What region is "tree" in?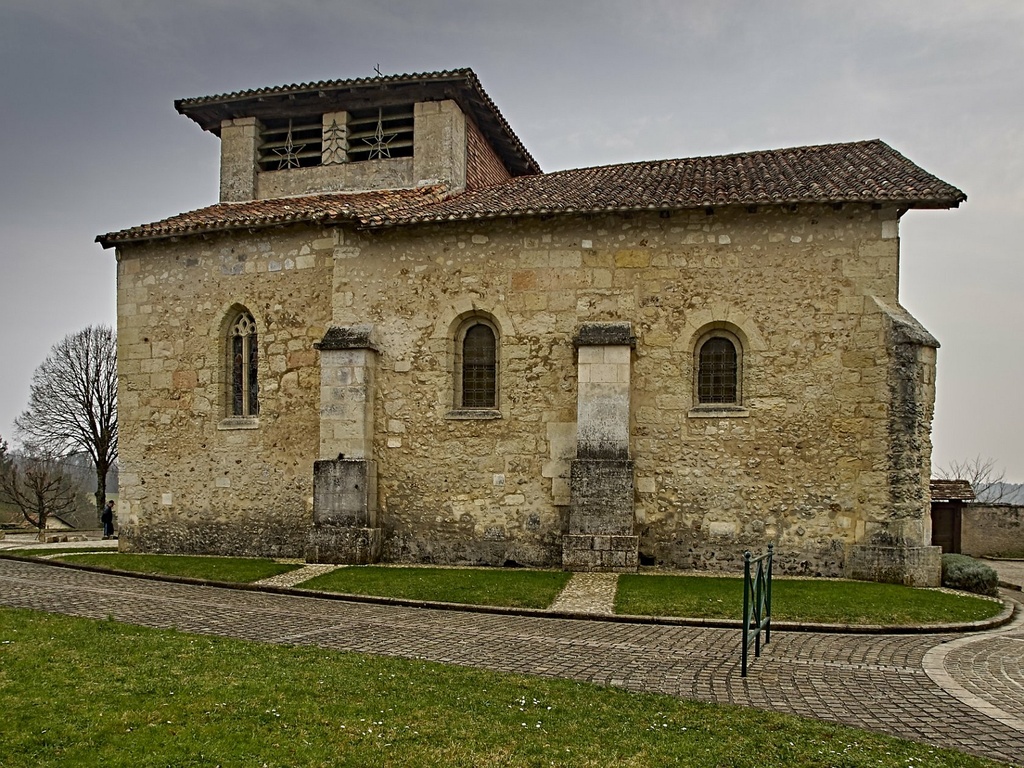
left=6, top=320, right=128, bottom=529.
